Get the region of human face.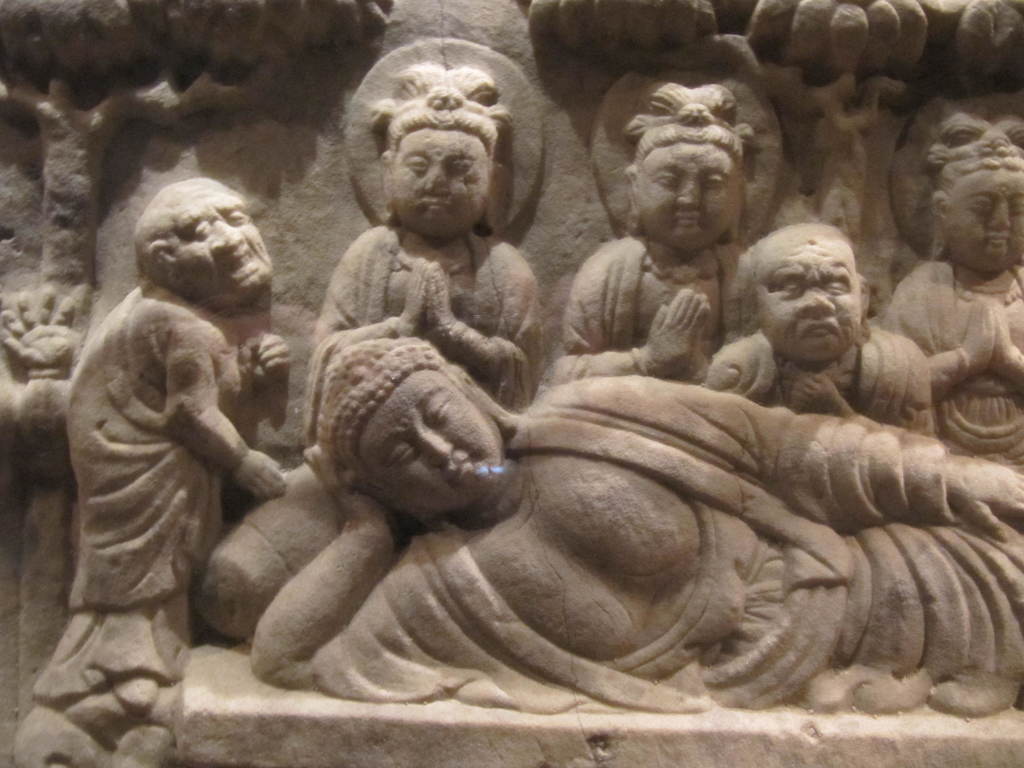
bbox=[946, 164, 1023, 271].
